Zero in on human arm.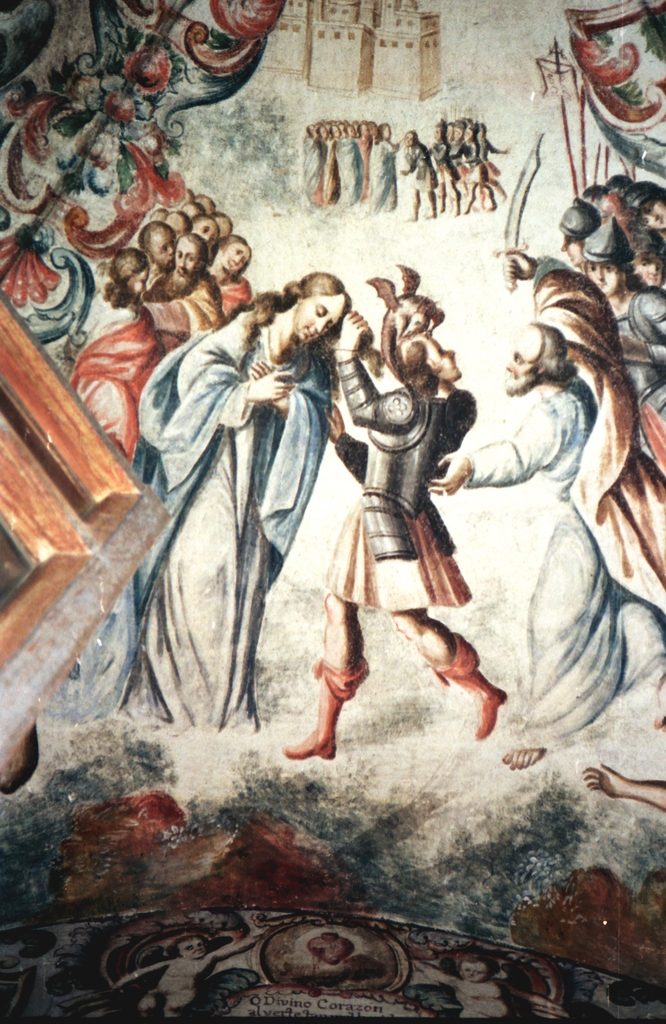
Zeroed in: select_region(245, 362, 323, 435).
